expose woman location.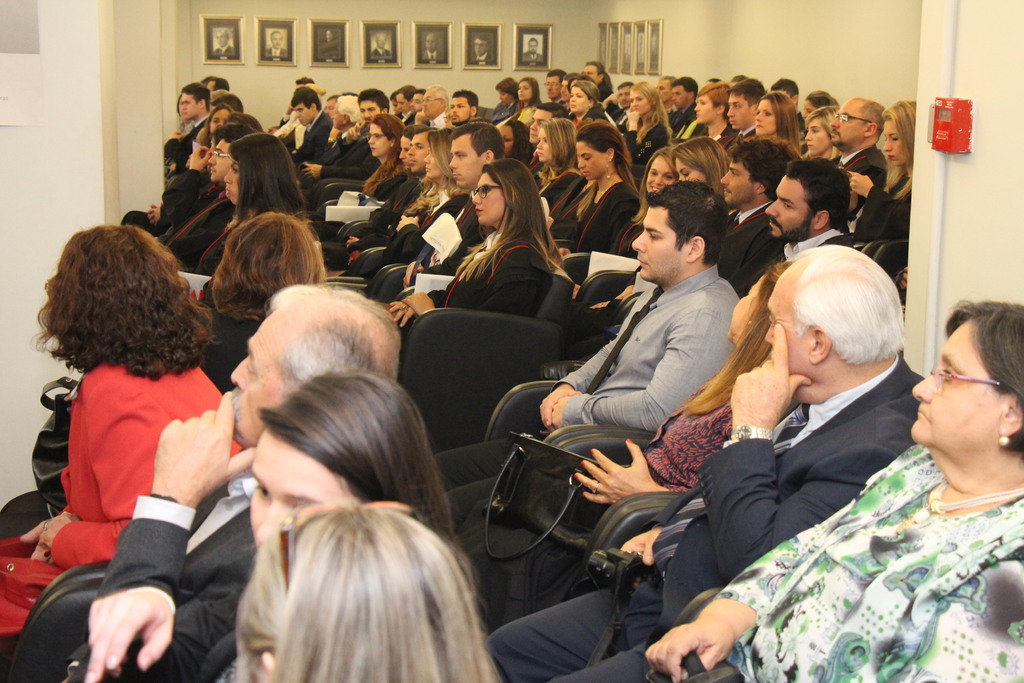
Exposed at Rect(0, 226, 246, 646).
